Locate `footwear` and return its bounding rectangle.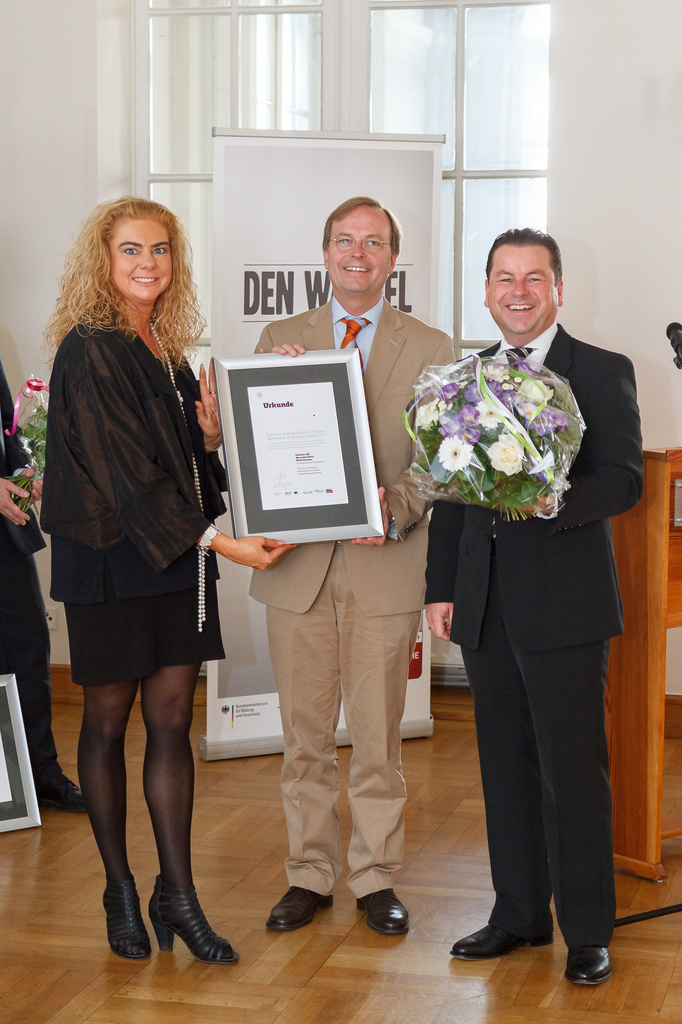
(353,886,407,944).
